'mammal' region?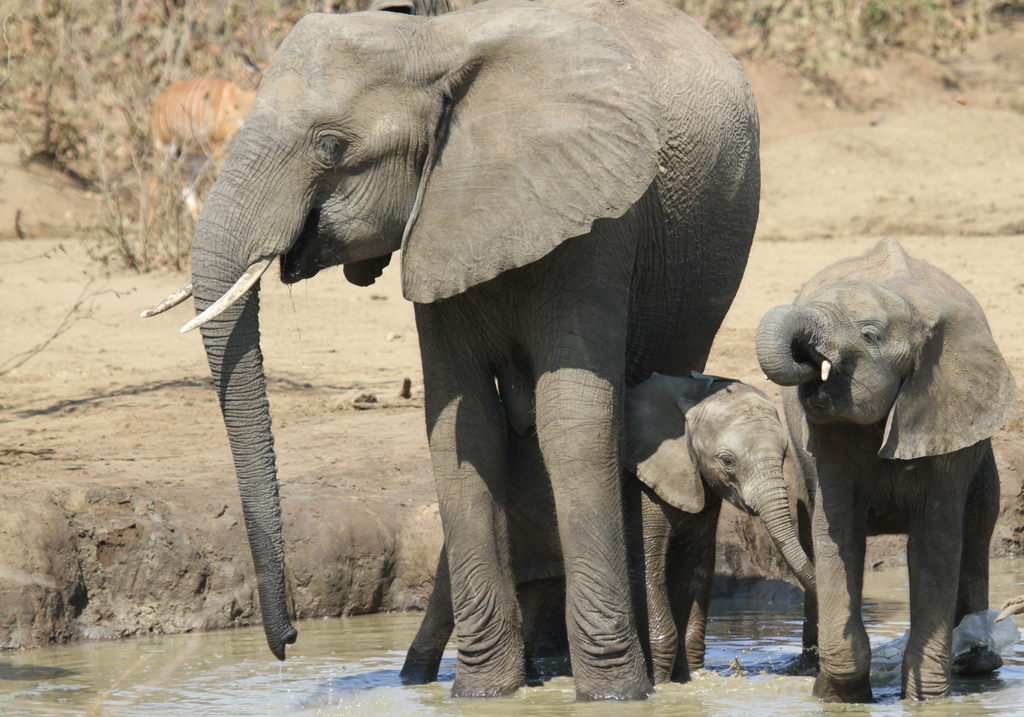
[x1=132, y1=73, x2=261, y2=227]
